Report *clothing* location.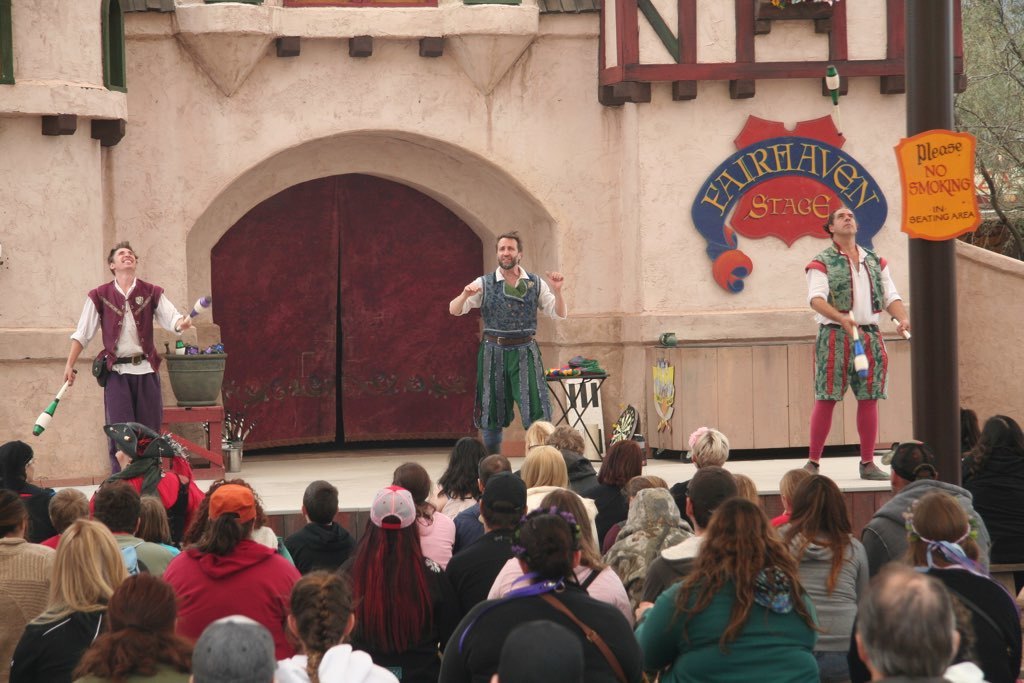
Report: <bbox>253, 525, 303, 574</bbox>.
